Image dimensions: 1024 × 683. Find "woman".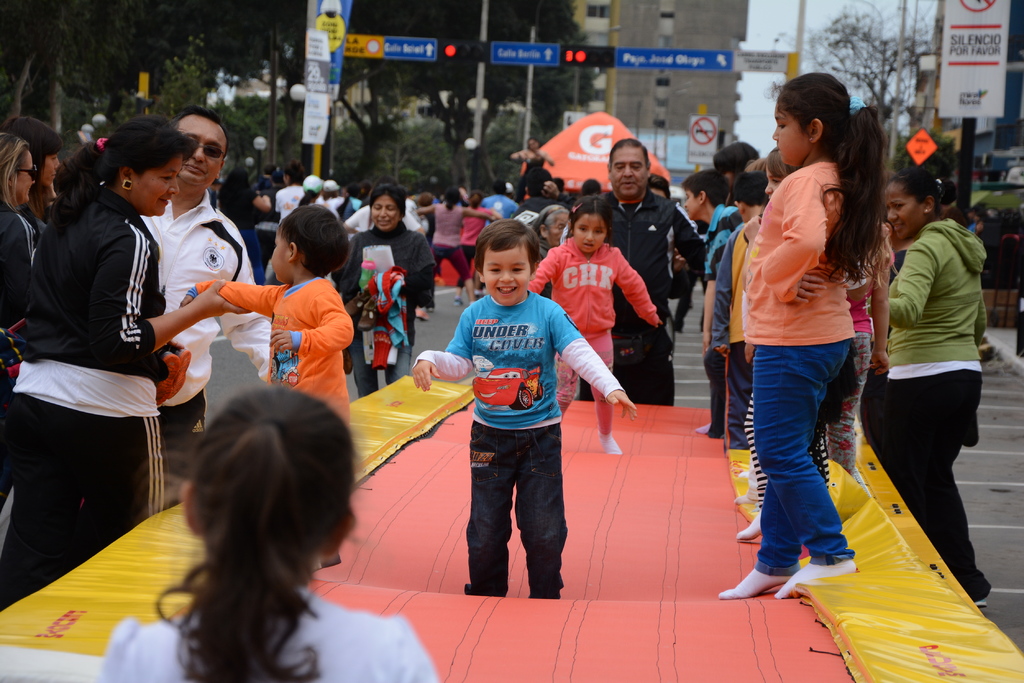
rect(323, 186, 431, 399).
